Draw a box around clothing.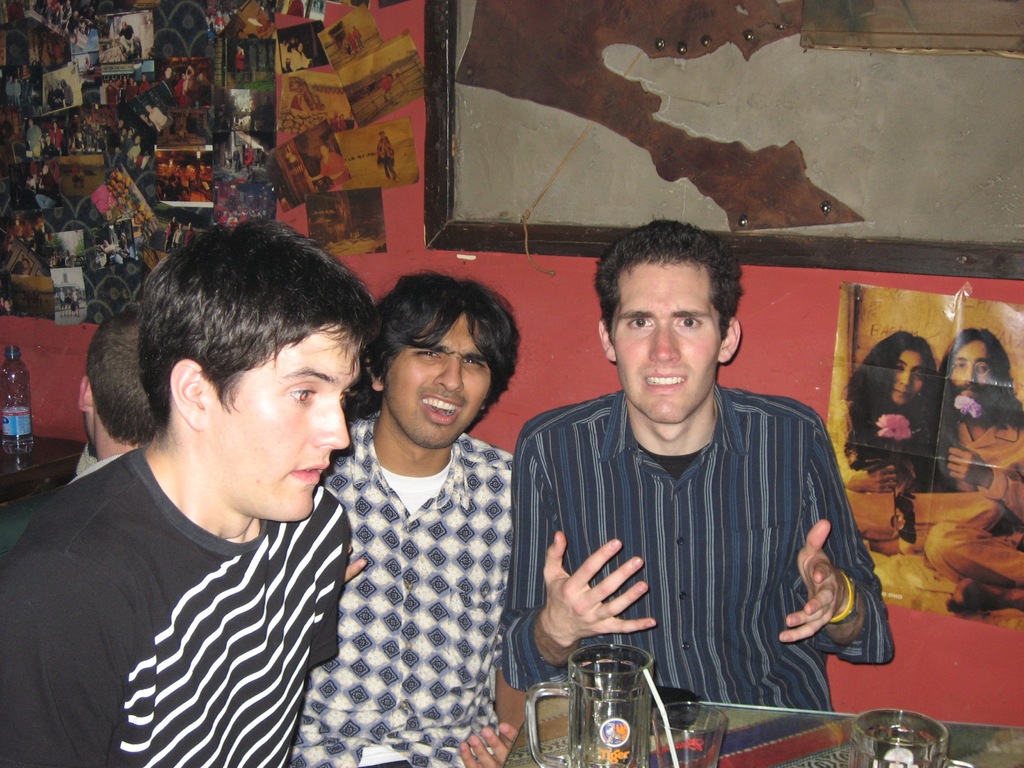
(x1=165, y1=222, x2=175, y2=252).
